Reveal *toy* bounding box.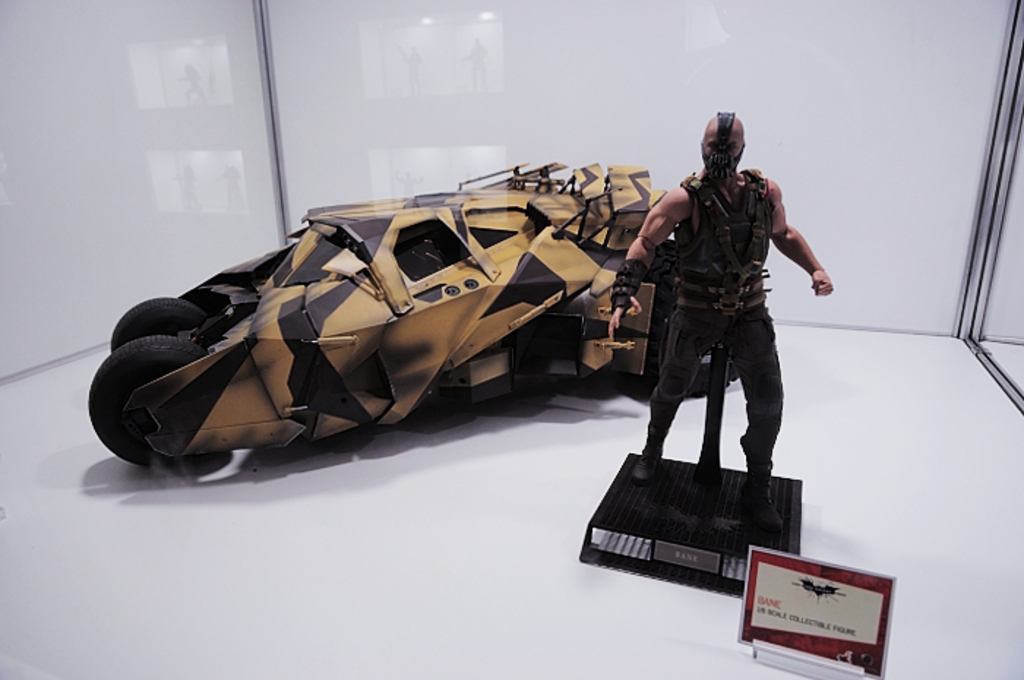
Revealed: left=597, top=159, right=841, bottom=564.
